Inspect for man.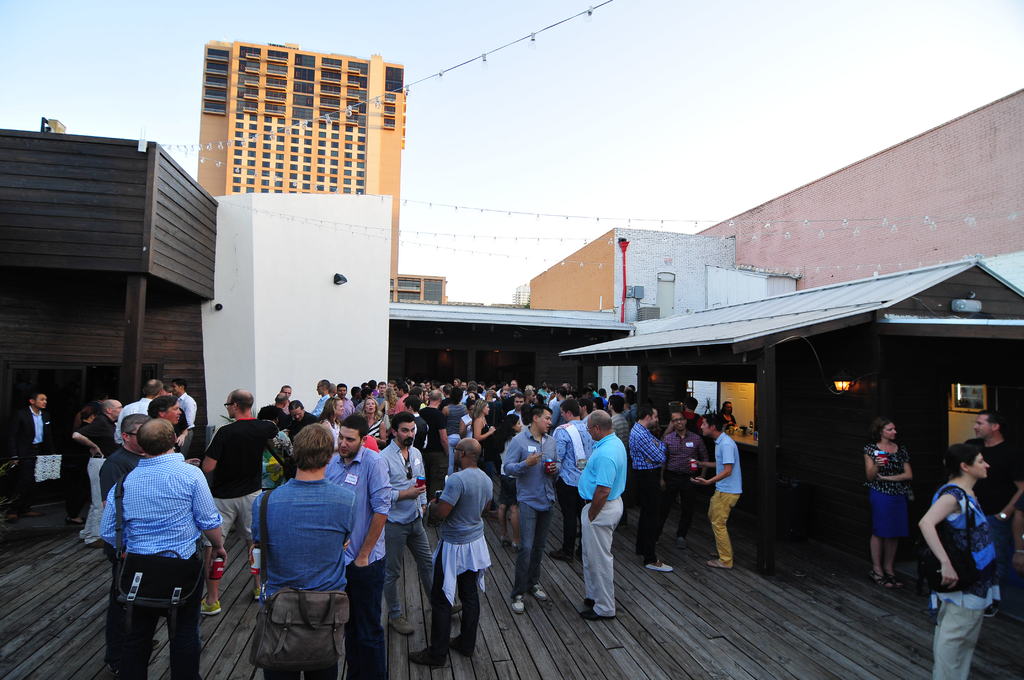
Inspection: bbox=(960, 413, 1023, 607).
